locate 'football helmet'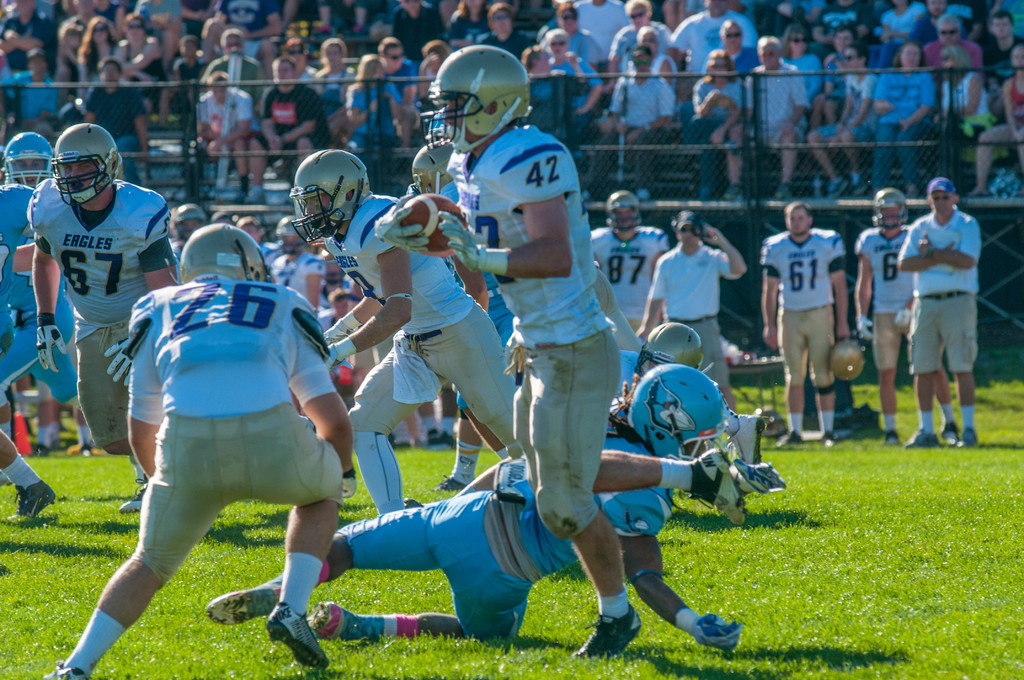
870/187/911/233
